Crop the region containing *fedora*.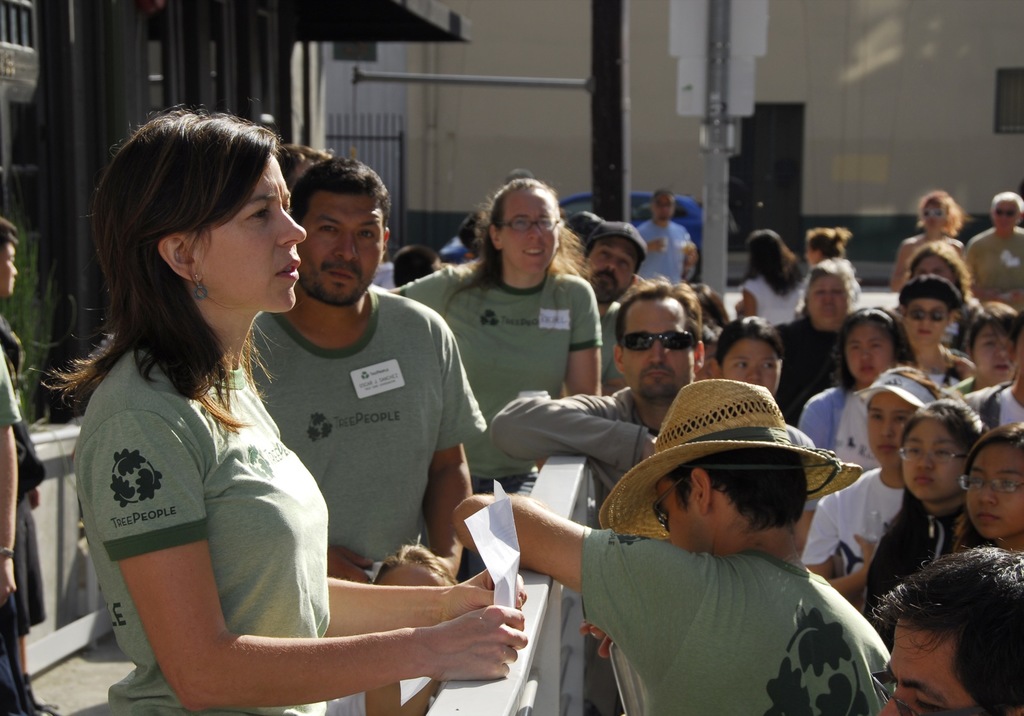
Crop region: 596, 384, 866, 536.
